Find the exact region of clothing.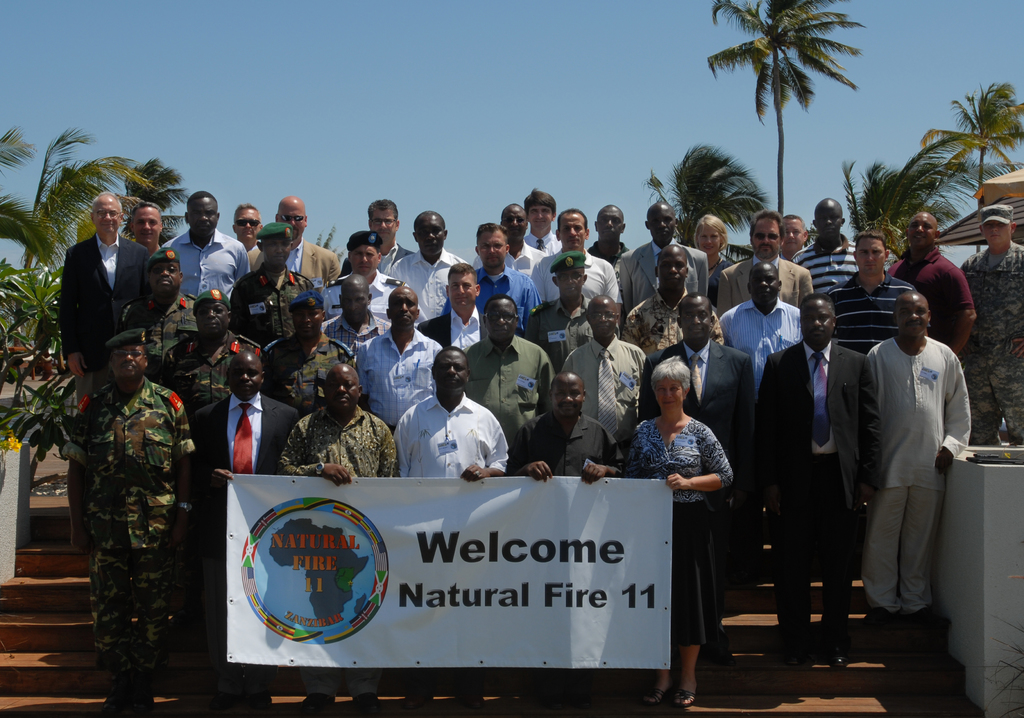
Exact region: rect(376, 238, 419, 273).
